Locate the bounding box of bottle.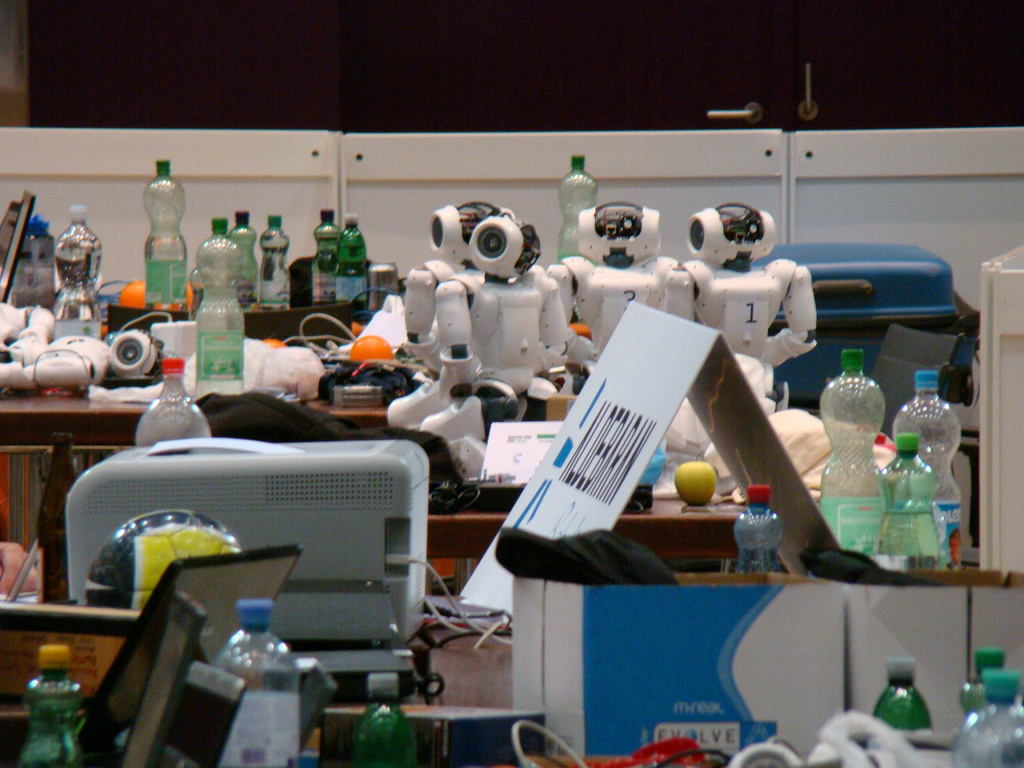
Bounding box: 181,219,247,410.
